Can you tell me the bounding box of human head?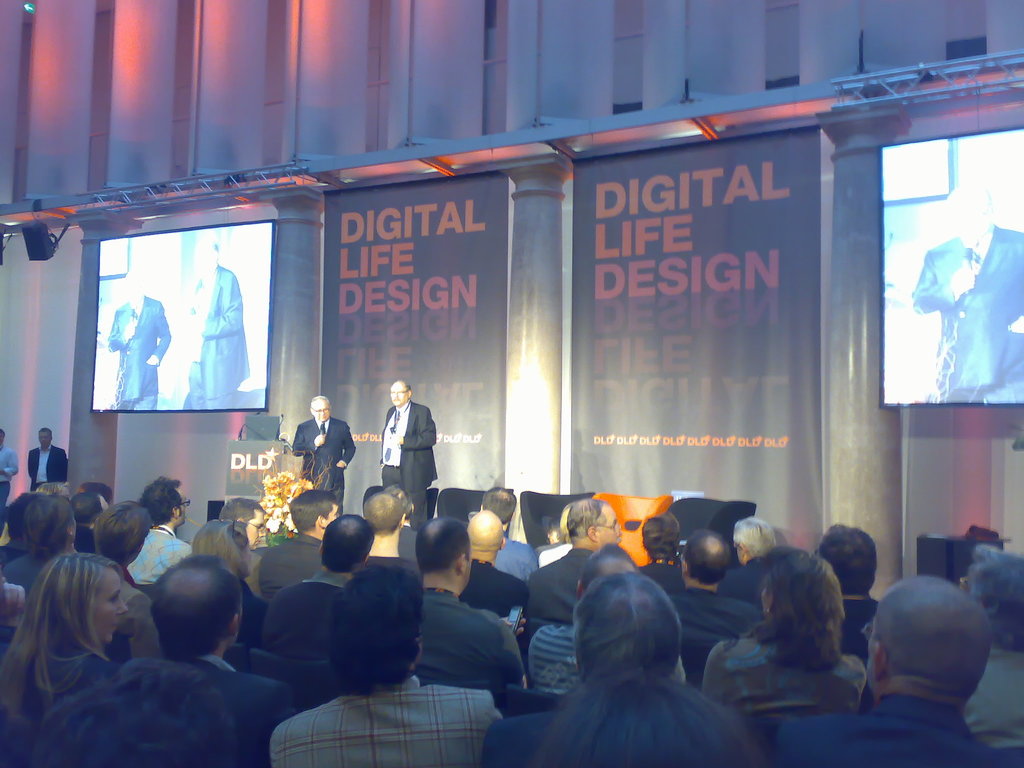
select_region(147, 554, 246, 648).
